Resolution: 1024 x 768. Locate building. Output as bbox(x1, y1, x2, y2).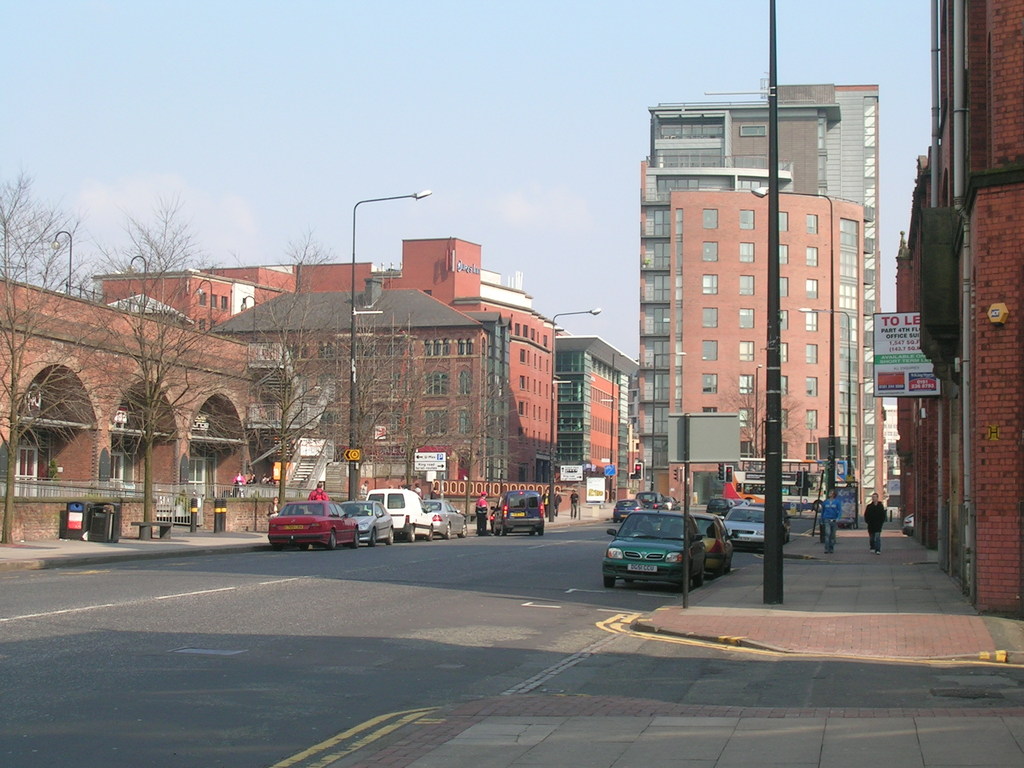
bbox(895, 0, 1023, 609).
